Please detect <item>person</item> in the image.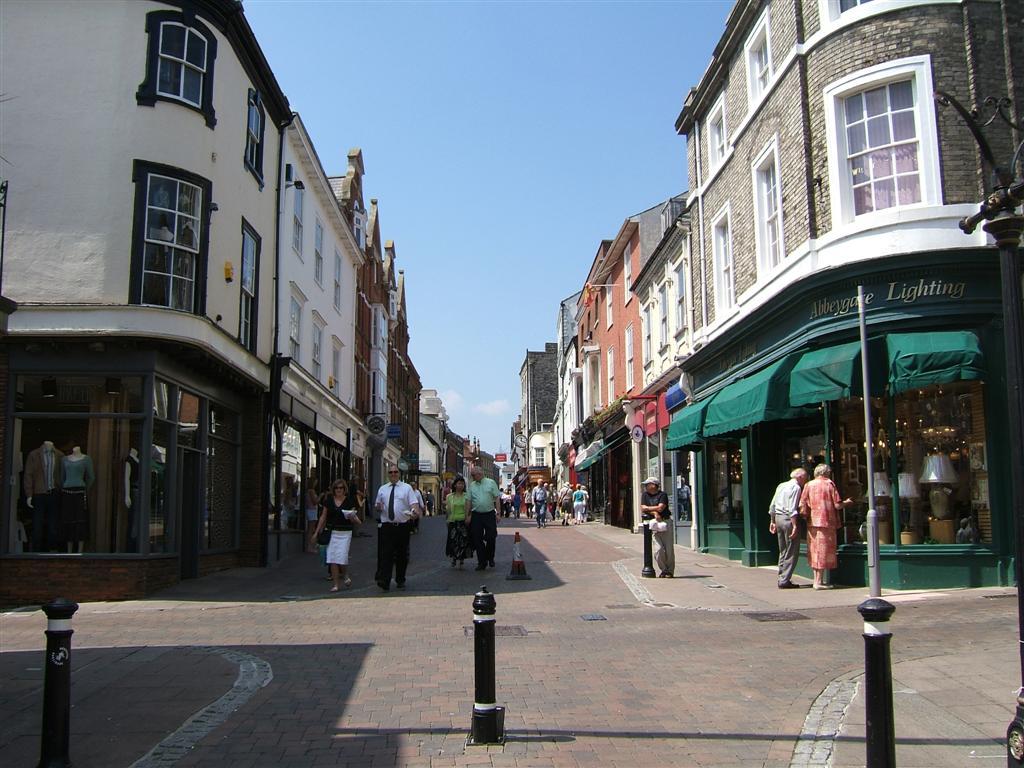
box=[373, 463, 419, 595].
